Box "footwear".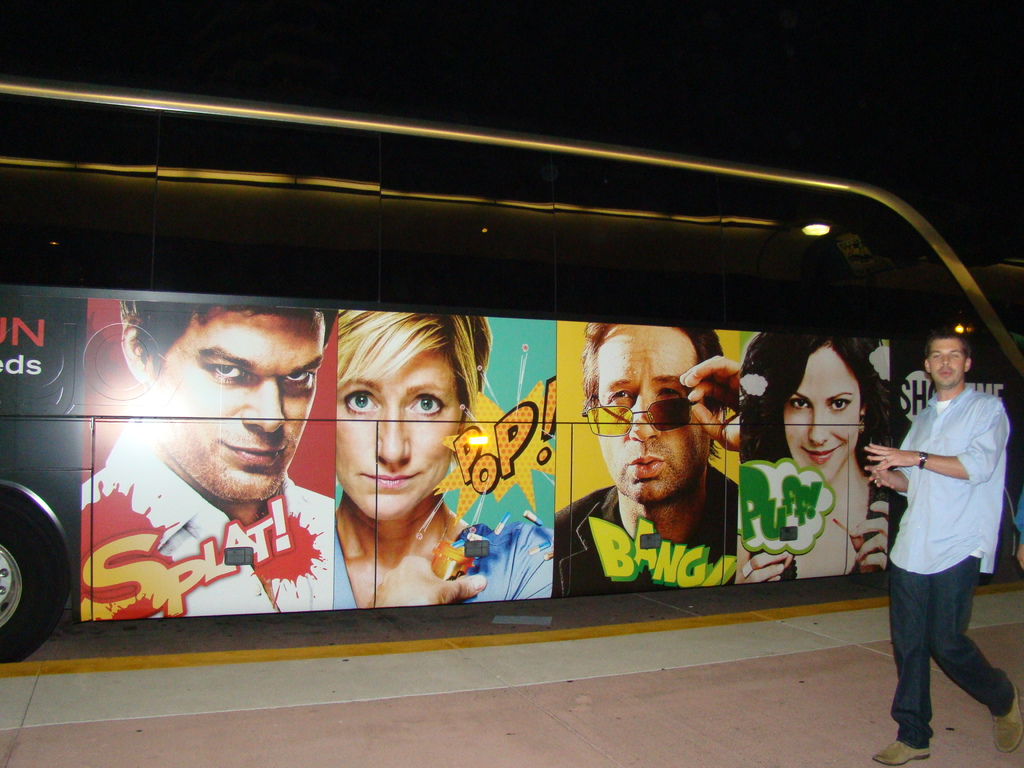
locate(874, 746, 938, 762).
